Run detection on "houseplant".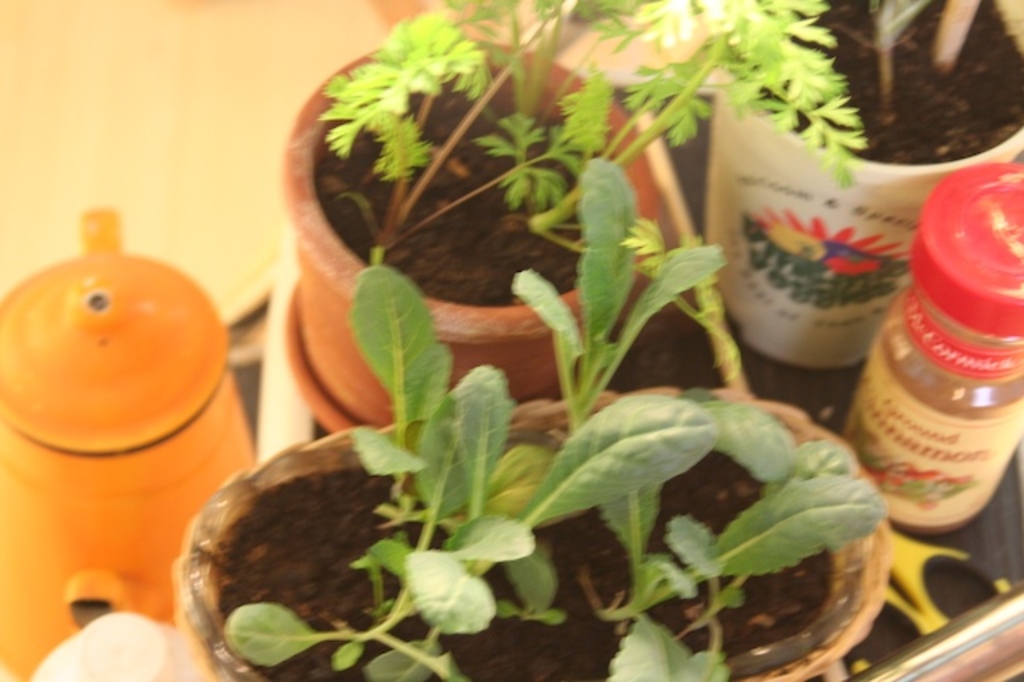
Result: rect(187, 136, 894, 680).
